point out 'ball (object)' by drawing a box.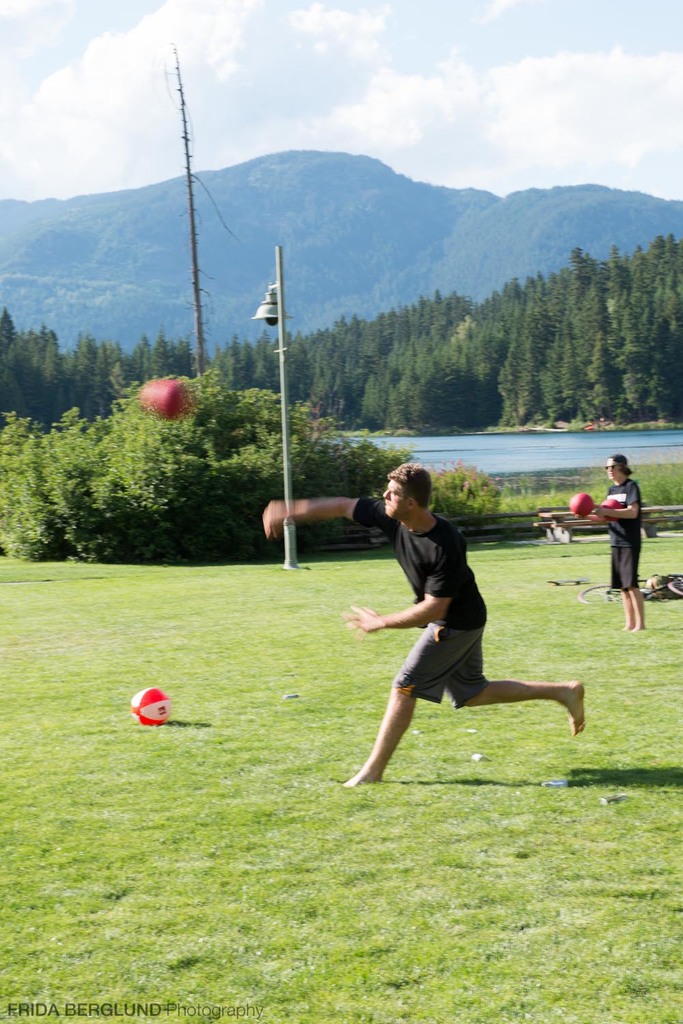
crop(602, 496, 616, 517).
